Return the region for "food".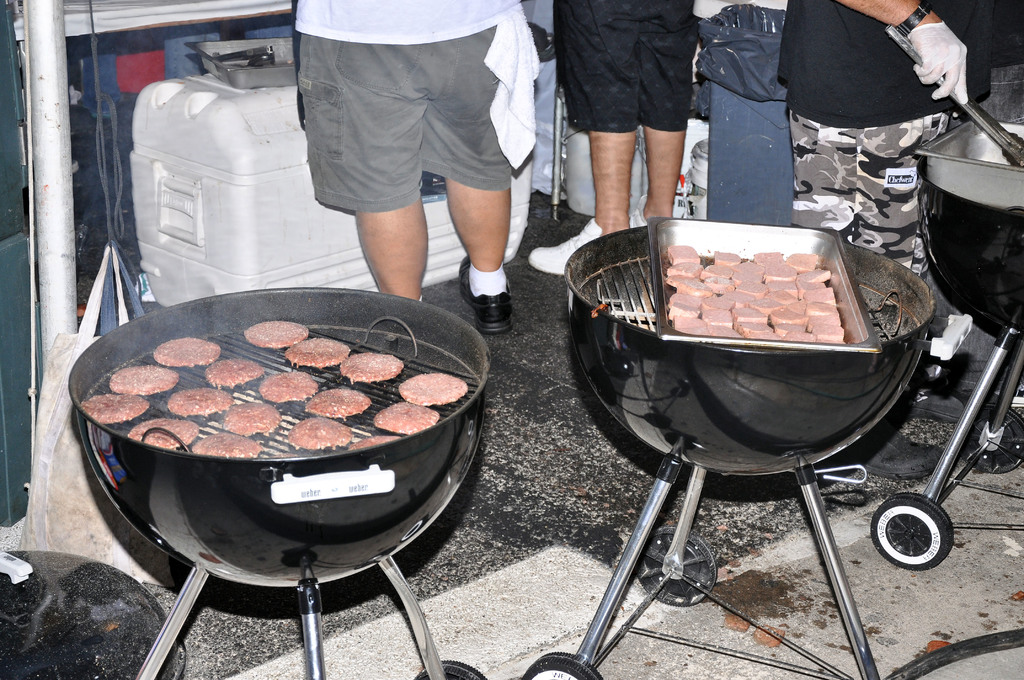
box=[166, 385, 235, 413].
